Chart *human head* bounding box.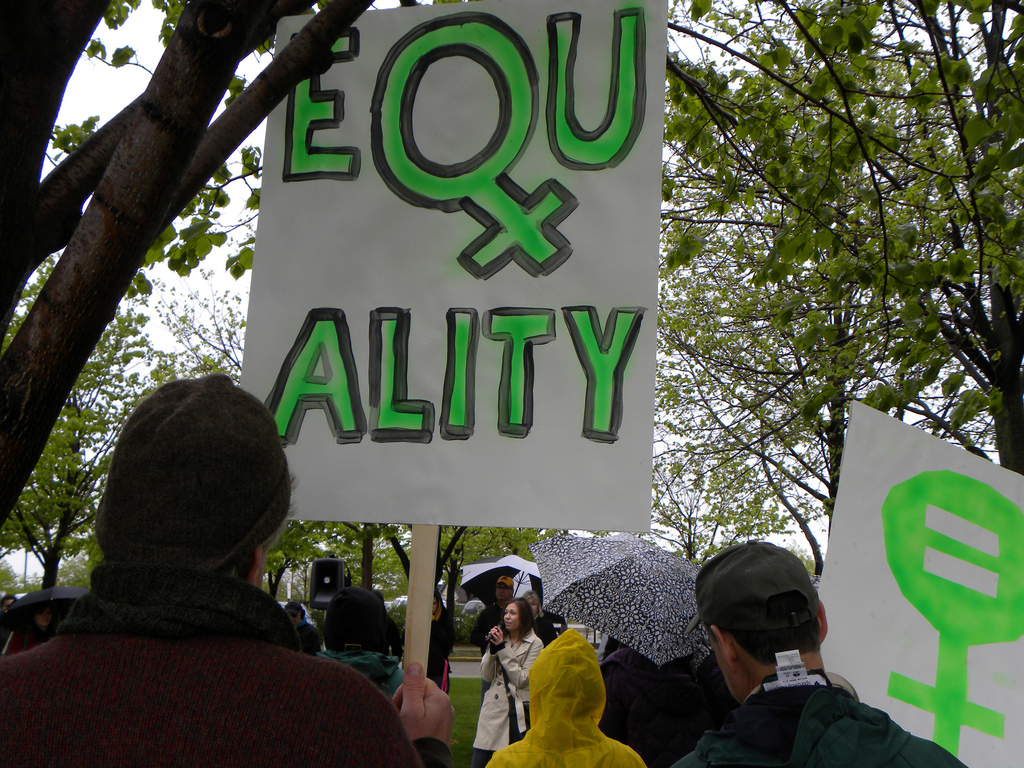
Charted: 500,597,532,634.
